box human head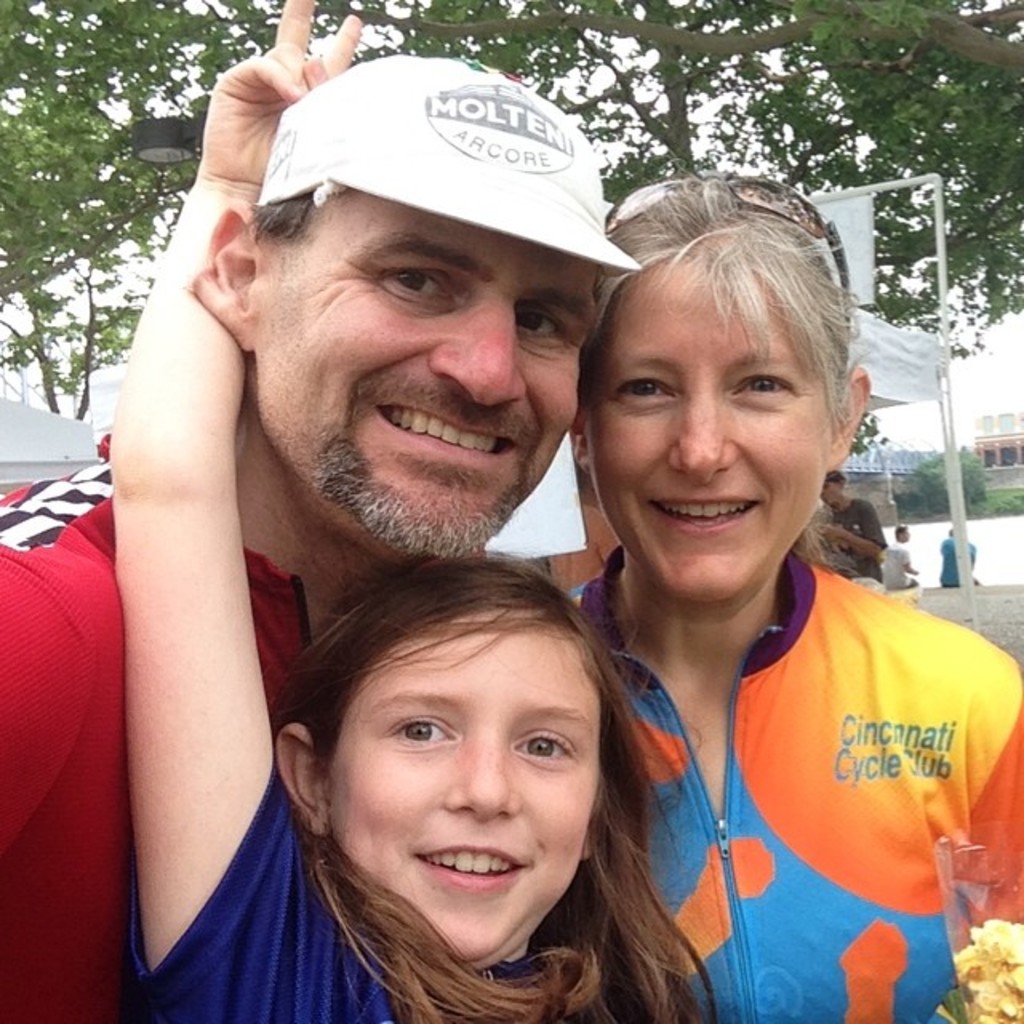
(890, 518, 910, 541)
